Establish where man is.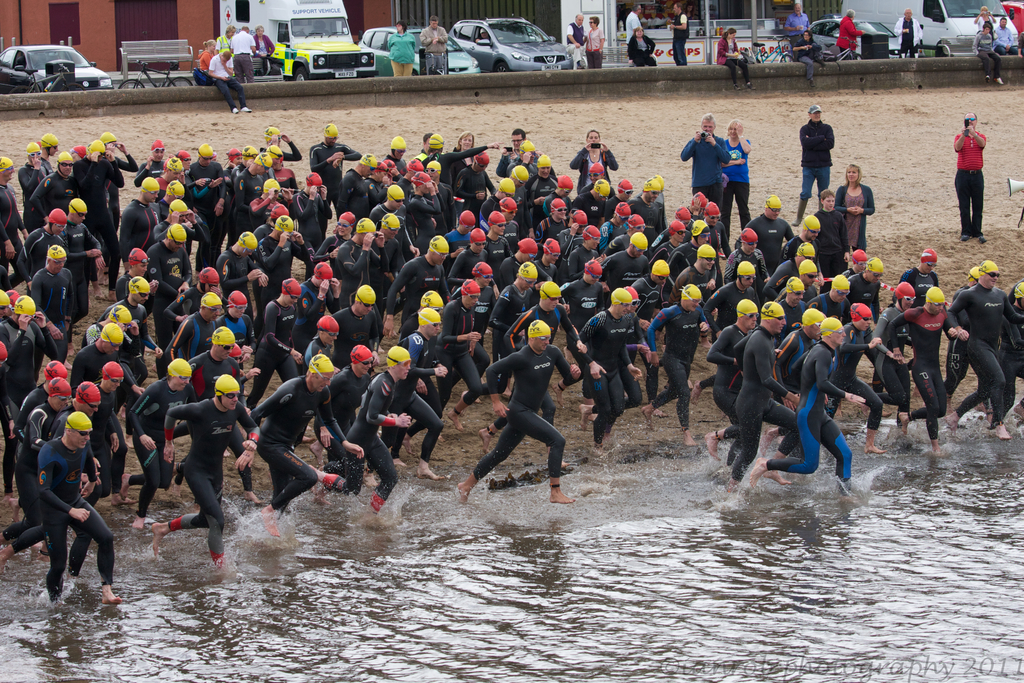
Established at detection(41, 135, 58, 177).
